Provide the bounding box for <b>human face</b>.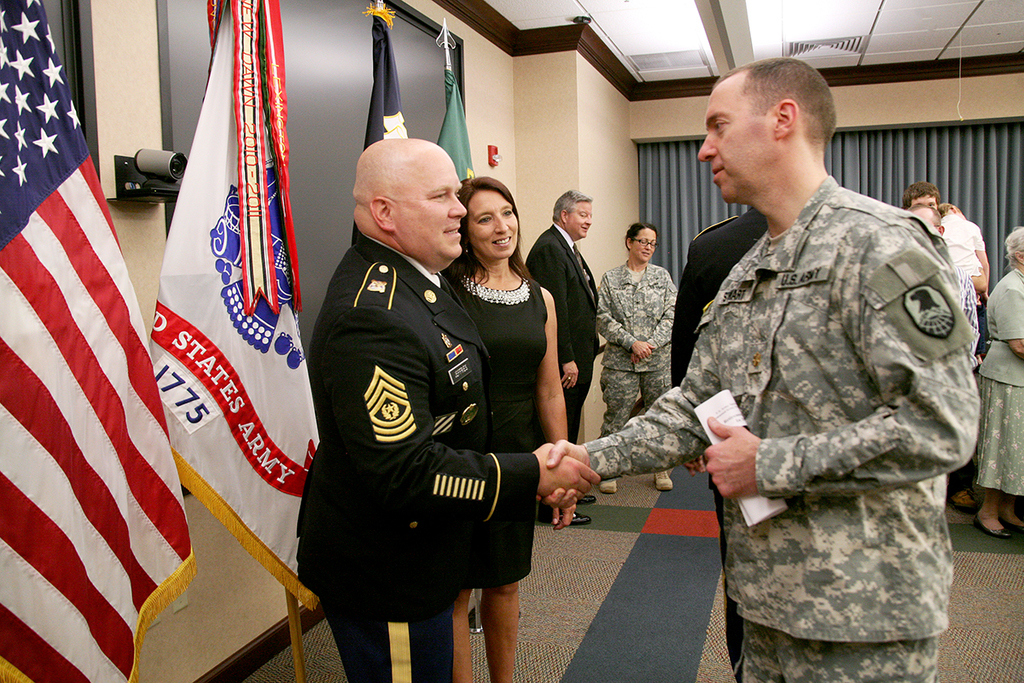
696, 85, 774, 203.
